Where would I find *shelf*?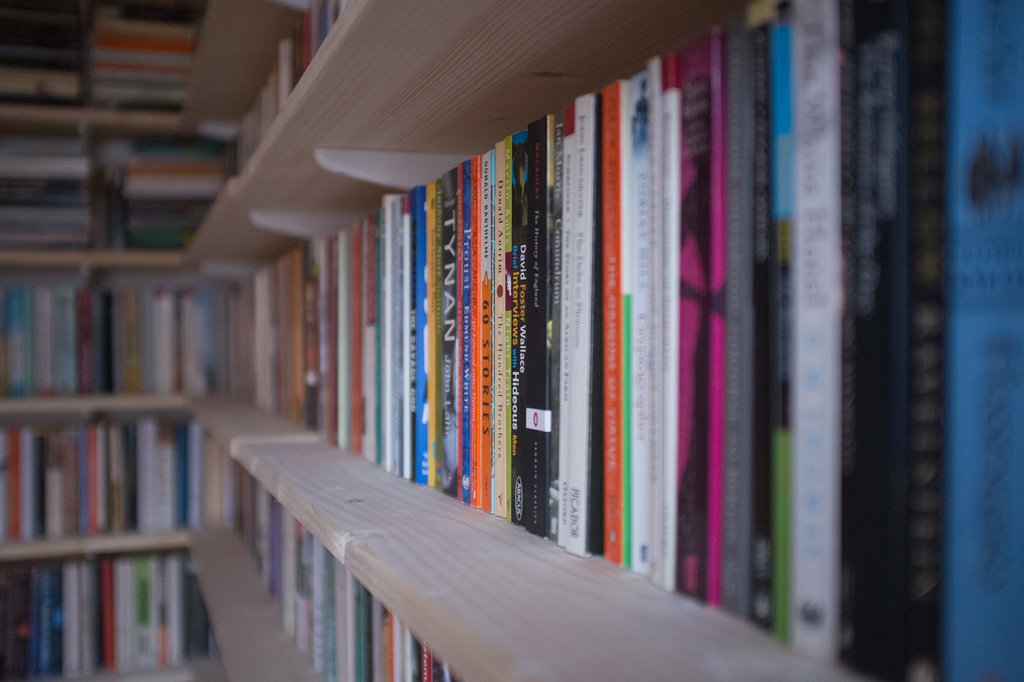
At {"x1": 0, "y1": 0, "x2": 244, "y2": 681}.
